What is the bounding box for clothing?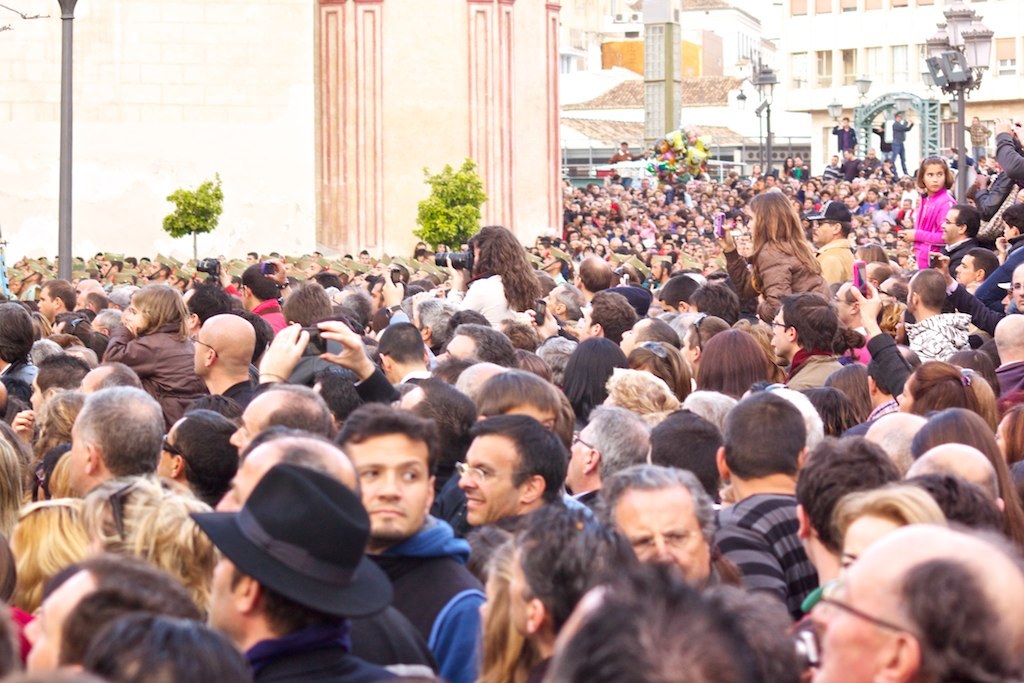
(715, 449, 828, 627).
